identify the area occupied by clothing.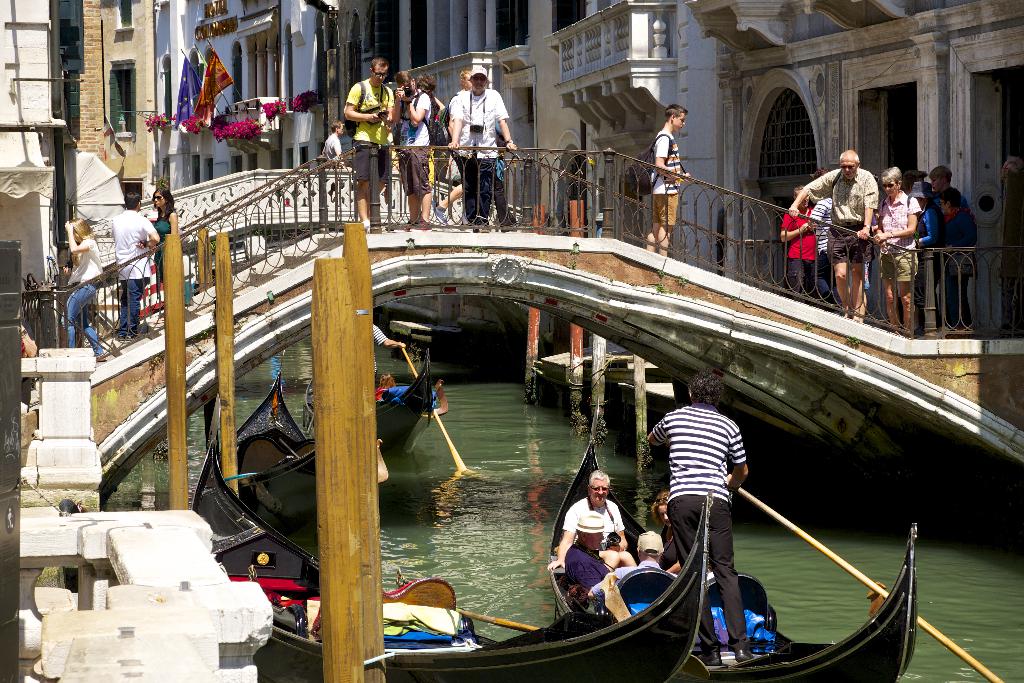
Area: 801,168,875,261.
